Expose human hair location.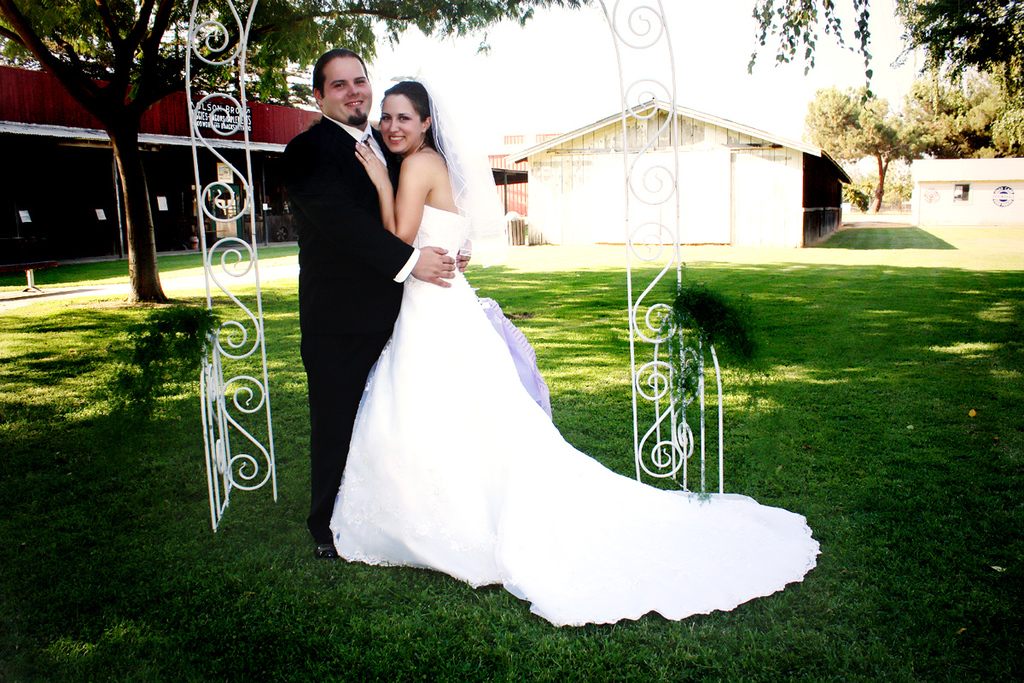
Exposed at 311/46/361/97.
